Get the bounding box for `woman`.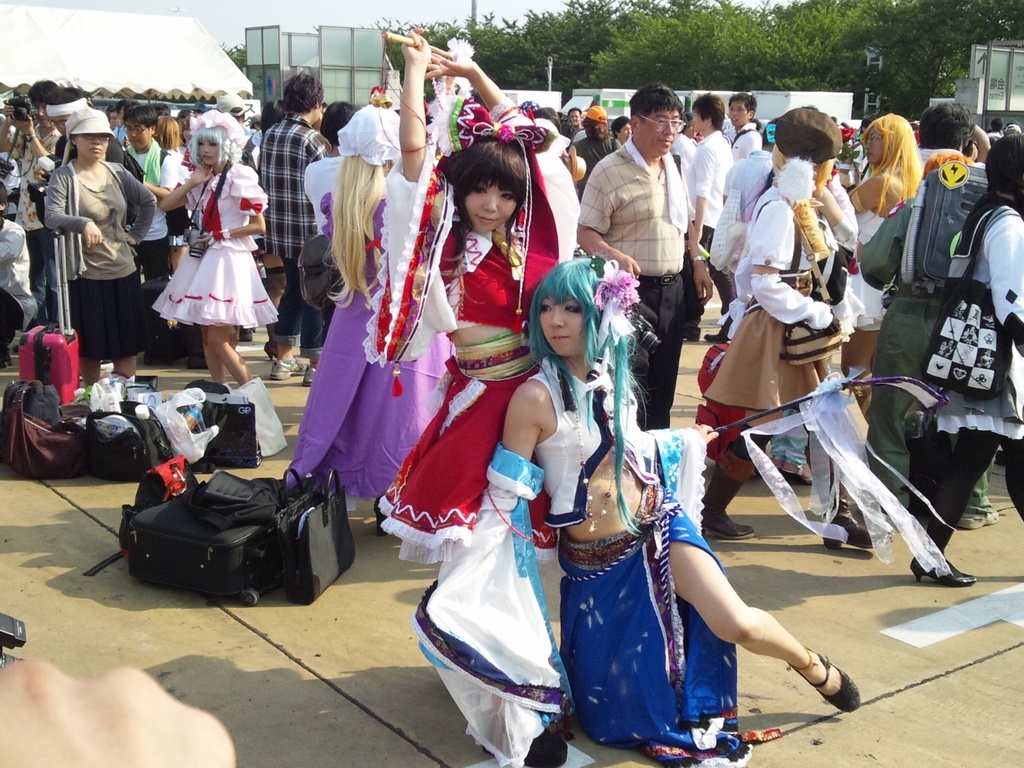
region(157, 109, 282, 393).
